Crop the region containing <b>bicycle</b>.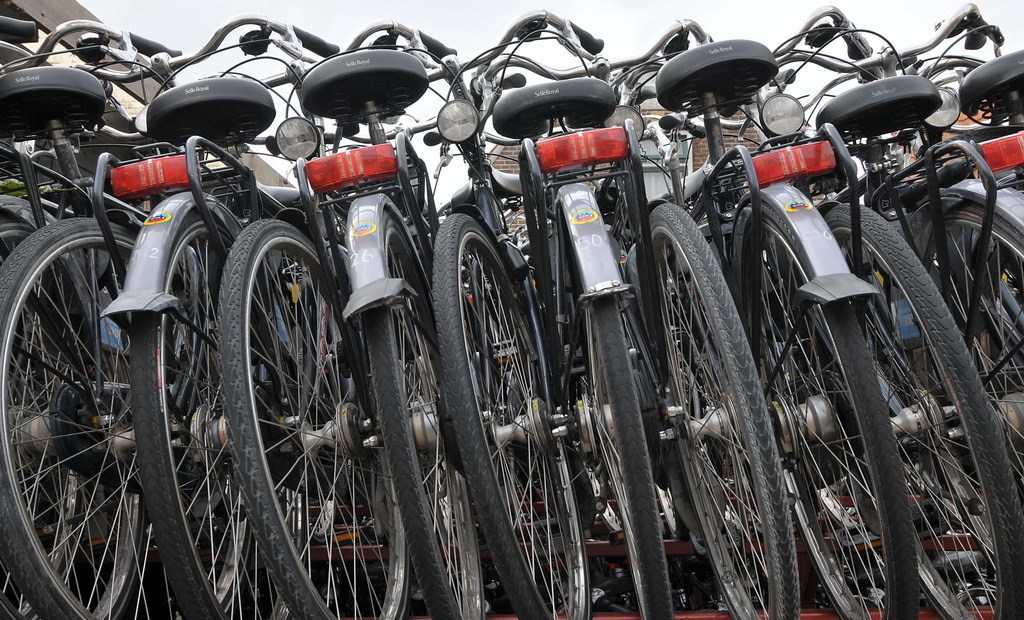
Crop region: crop(732, 8, 1023, 619).
